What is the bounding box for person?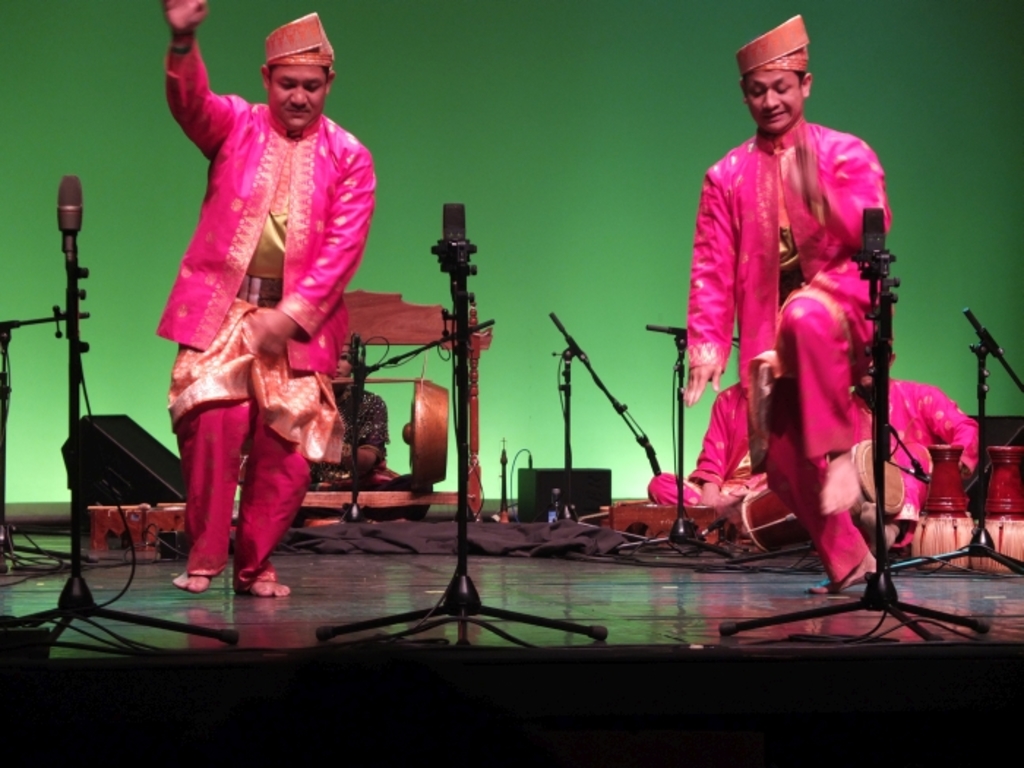
bbox=[674, 9, 892, 592].
